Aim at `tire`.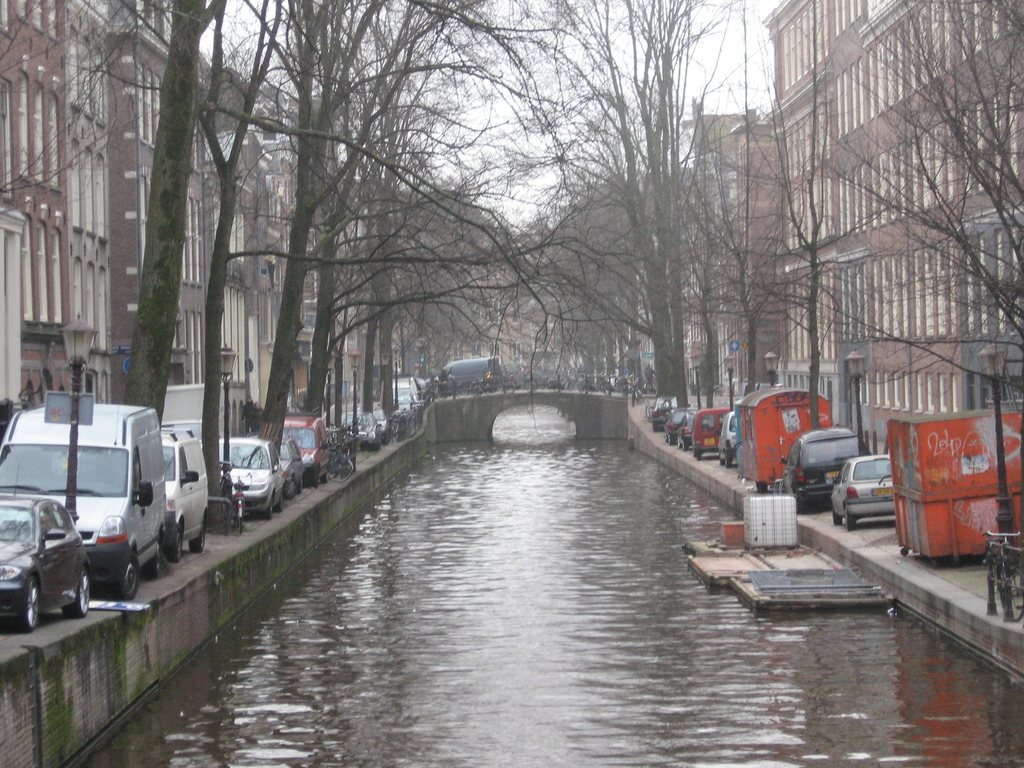
Aimed at {"x1": 797, "y1": 495, "x2": 808, "y2": 519}.
